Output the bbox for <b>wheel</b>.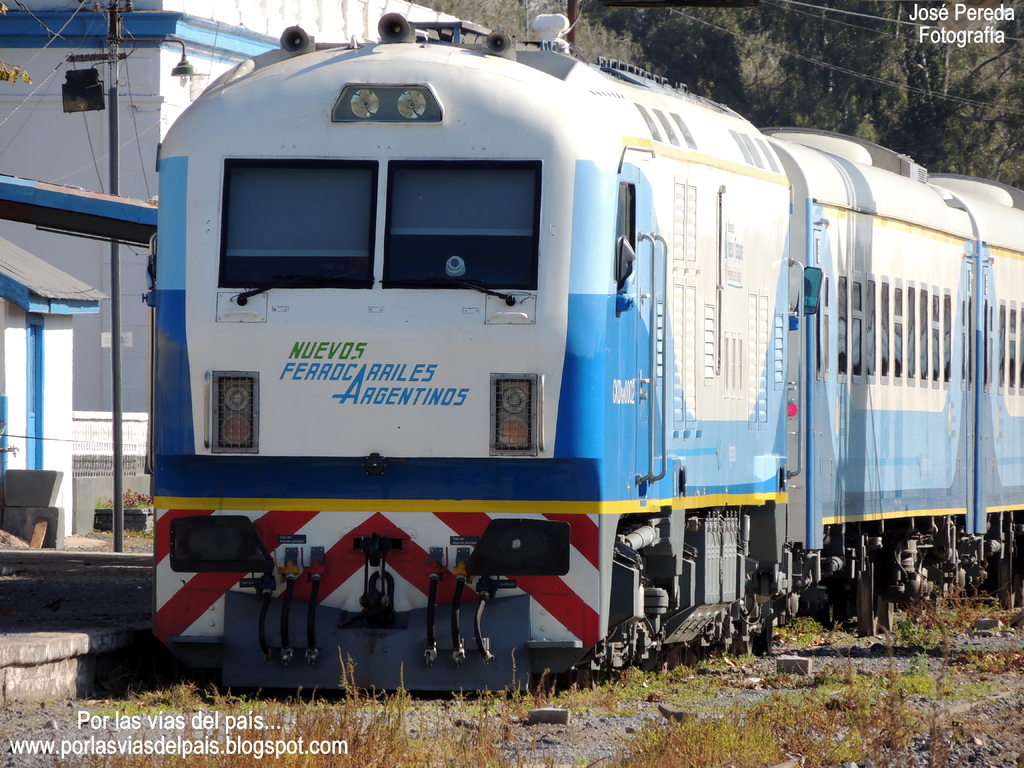
detection(997, 557, 1012, 608).
